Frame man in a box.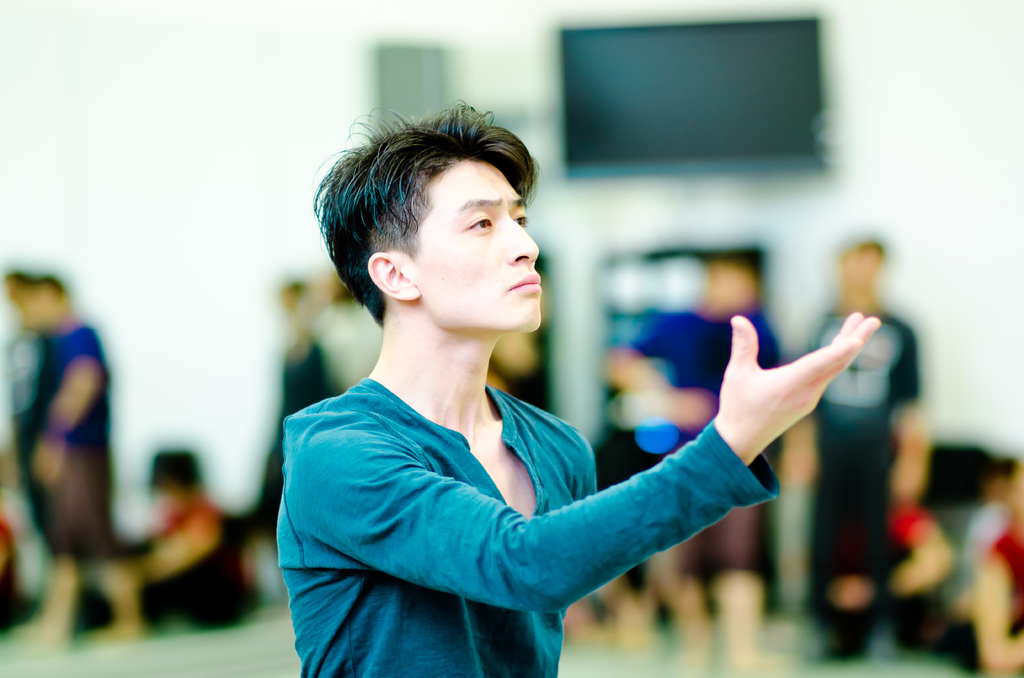
125 446 259 638.
